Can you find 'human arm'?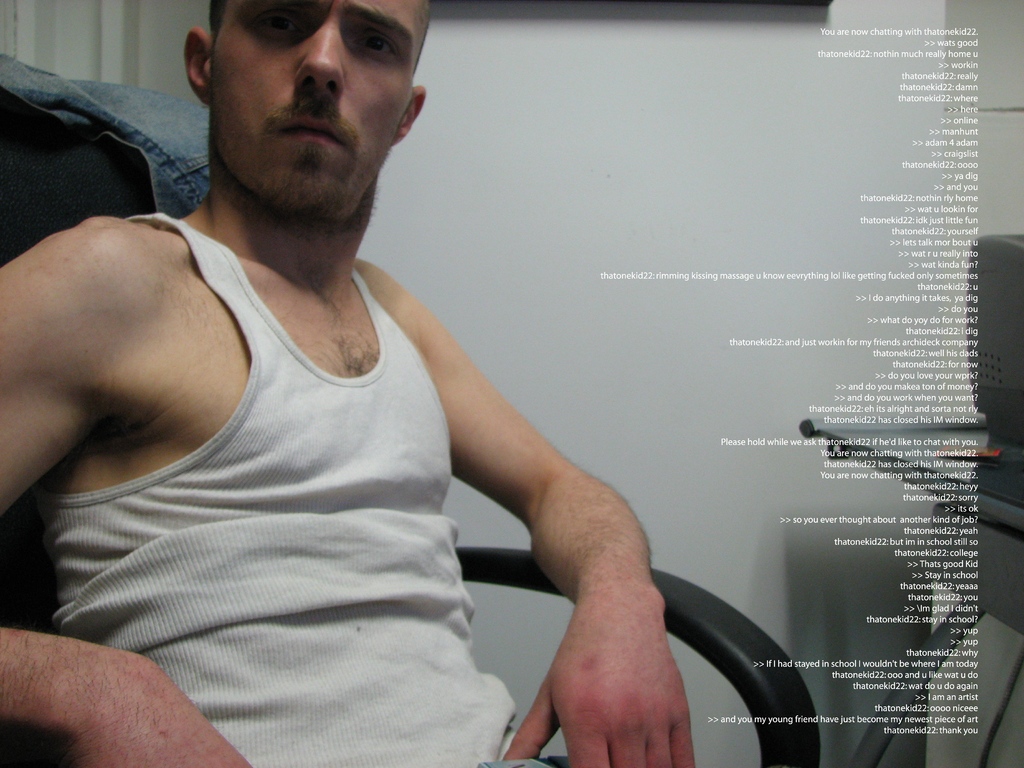
Yes, bounding box: x1=415, y1=285, x2=733, y2=764.
